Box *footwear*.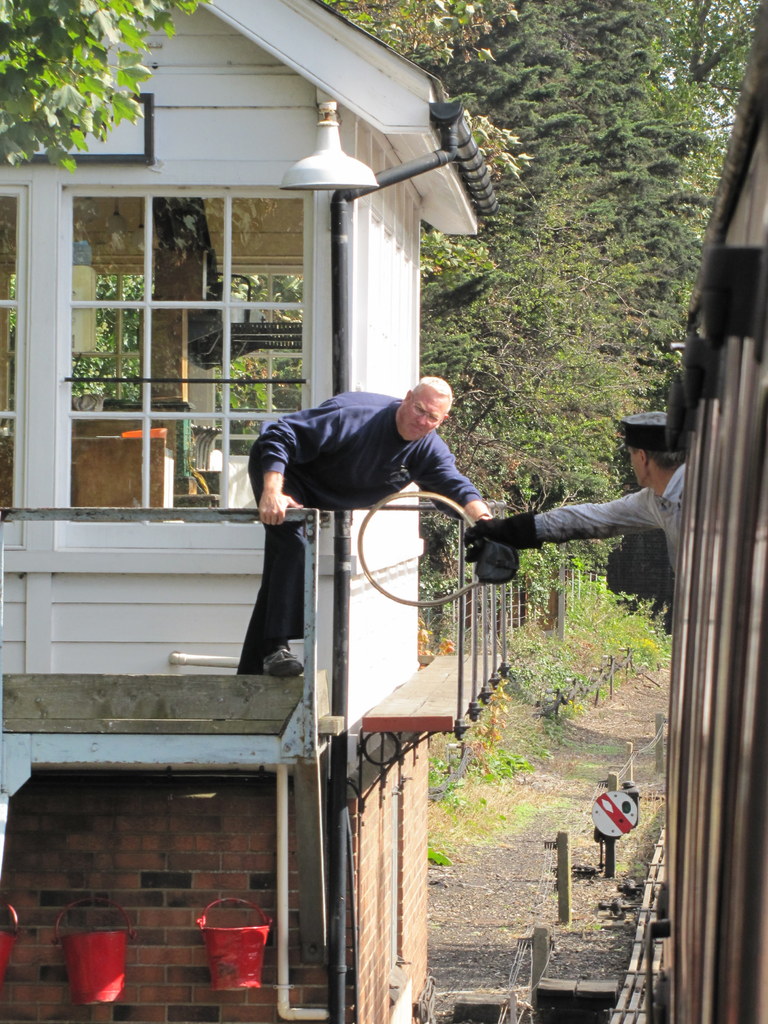
Rect(252, 643, 307, 680).
